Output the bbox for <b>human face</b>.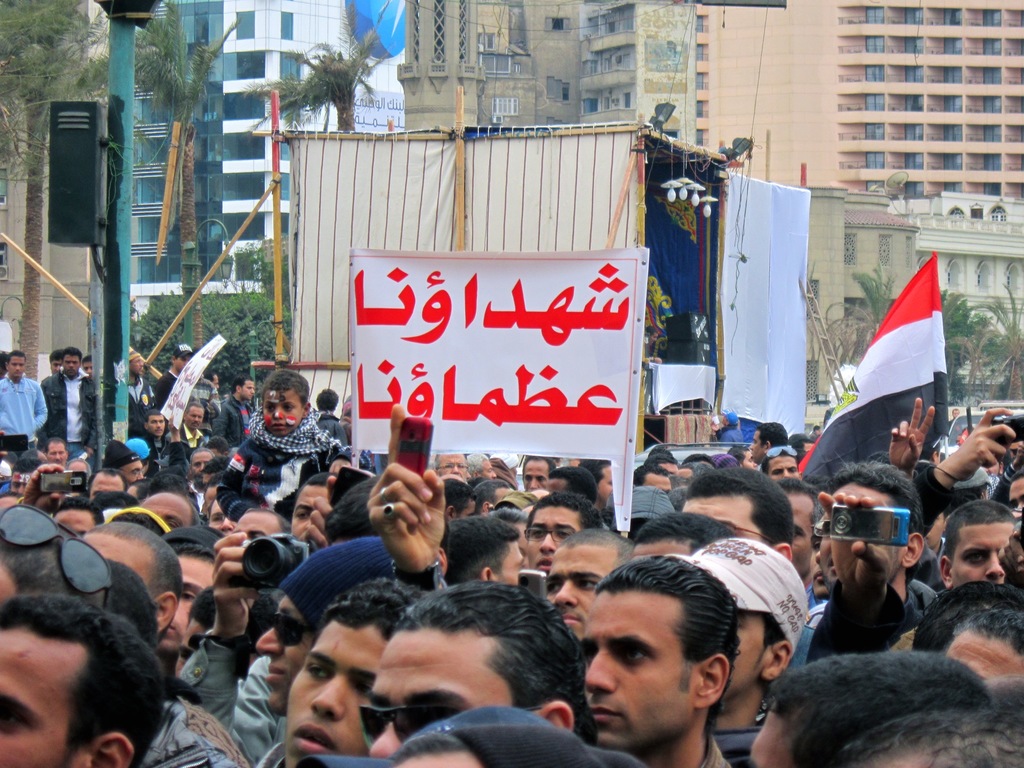
bbox=[190, 451, 211, 486].
